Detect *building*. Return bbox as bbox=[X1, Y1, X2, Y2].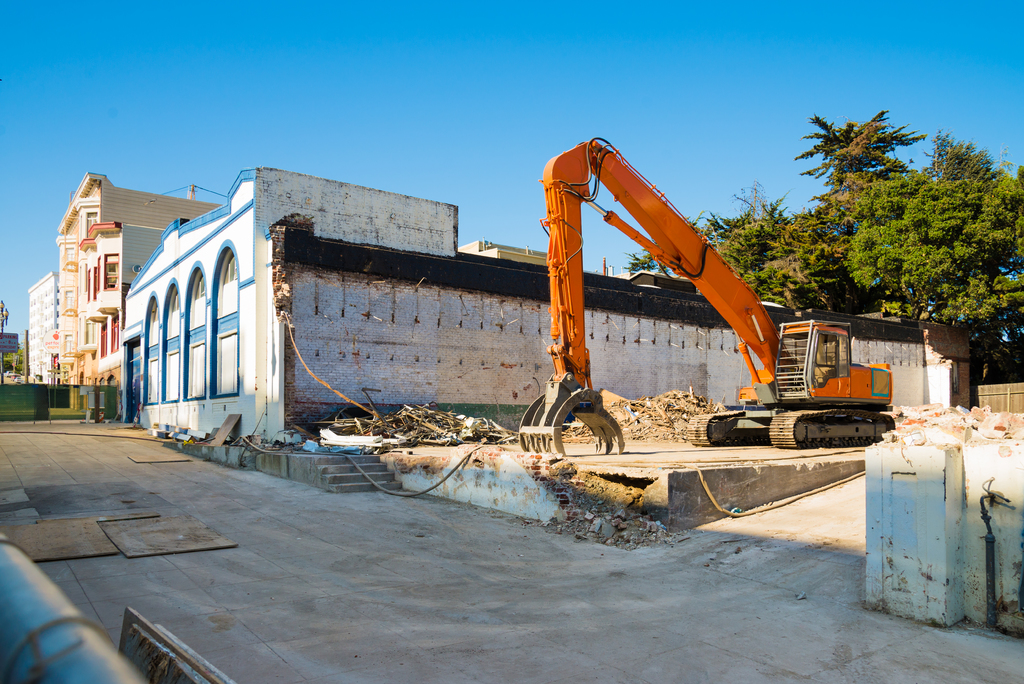
bbox=[58, 173, 221, 382].
